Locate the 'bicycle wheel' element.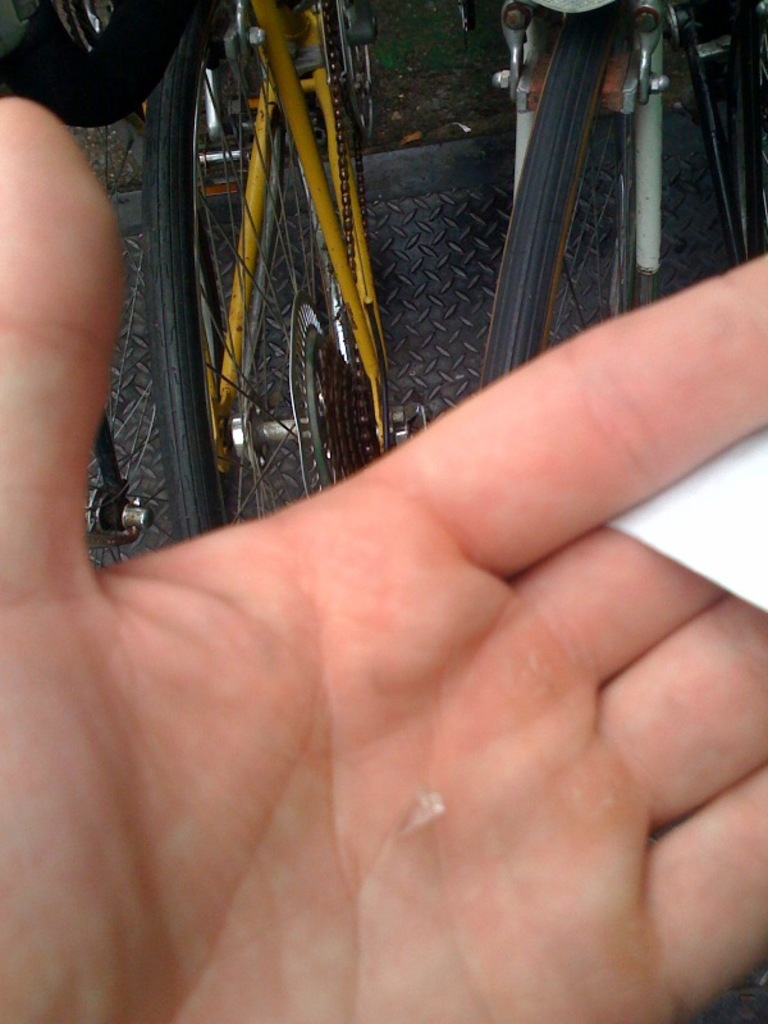
Element bbox: 133:6:375:553.
